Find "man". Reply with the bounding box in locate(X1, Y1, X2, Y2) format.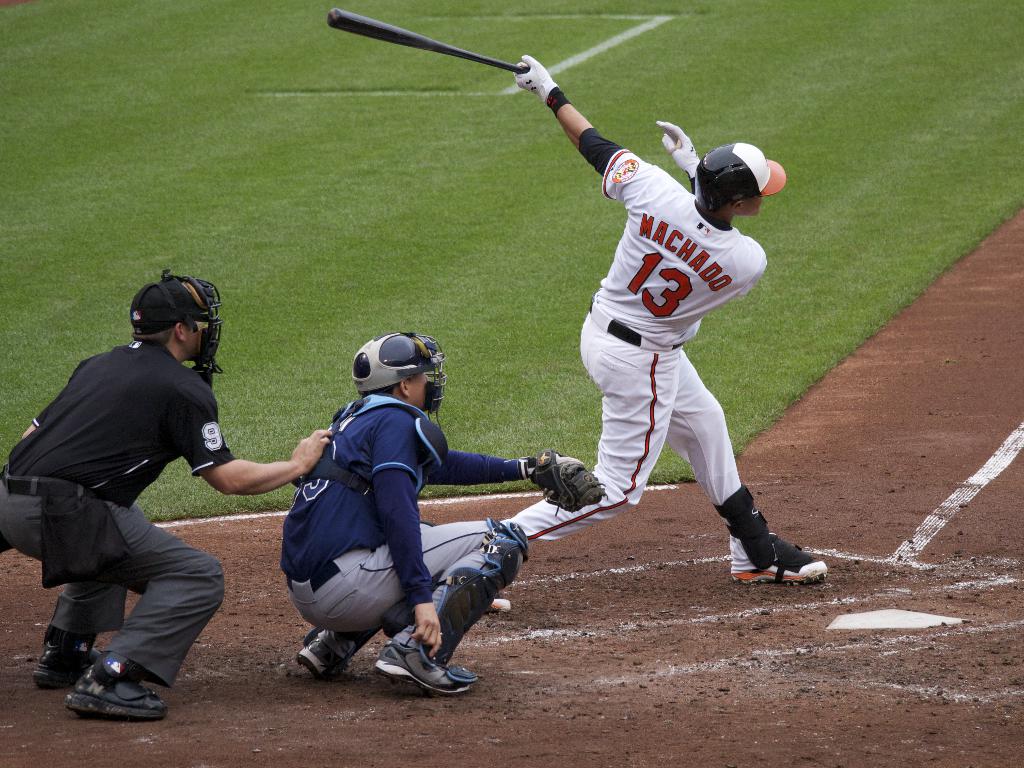
locate(239, 362, 559, 699).
